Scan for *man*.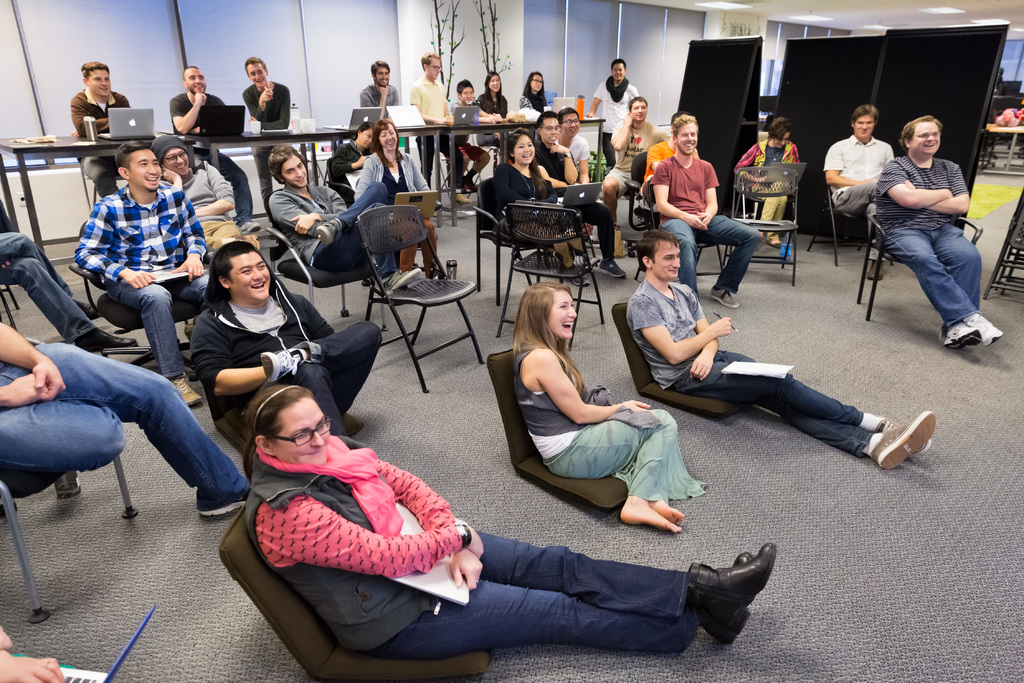
Scan result: [x1=589, y1=57, x2=648, y2=162].
